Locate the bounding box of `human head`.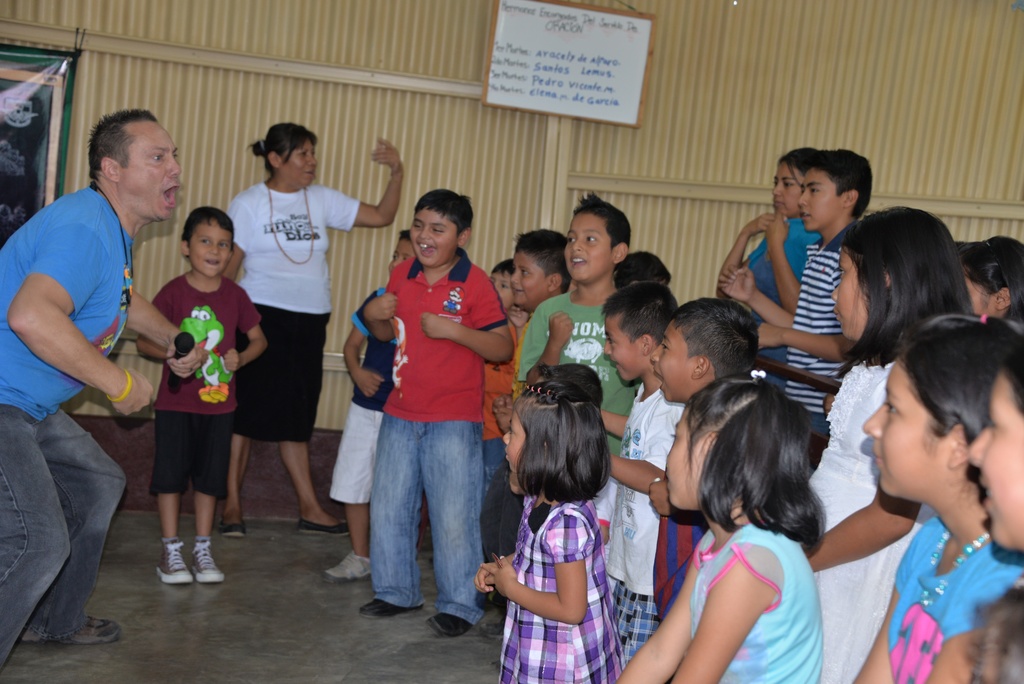
Bounding box: bbox=(840, 205, 964, 340).
